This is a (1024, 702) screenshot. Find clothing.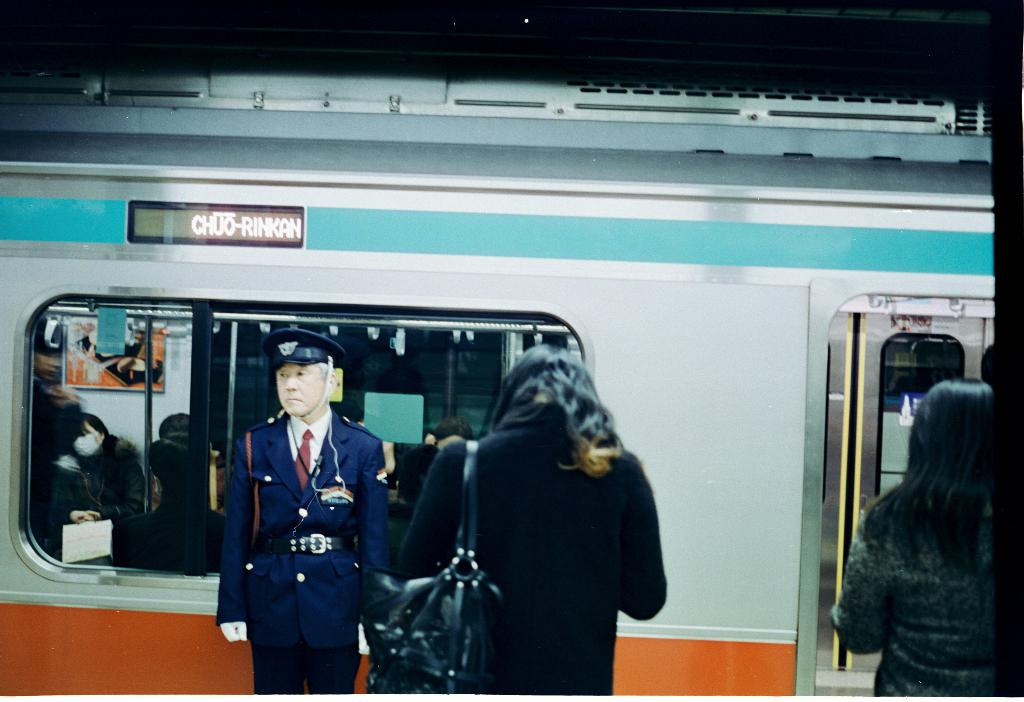
Bounding box: pyautogui.locateOnScreen(382, 336, 663, 694).
